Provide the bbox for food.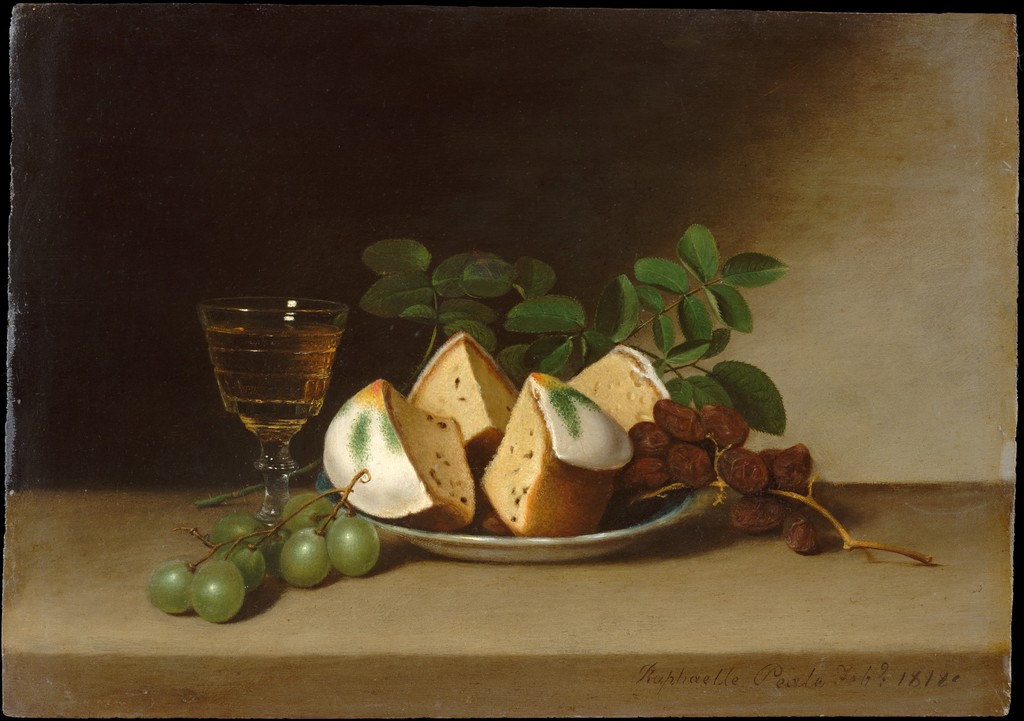
detection(323, 380, 474, 525).
